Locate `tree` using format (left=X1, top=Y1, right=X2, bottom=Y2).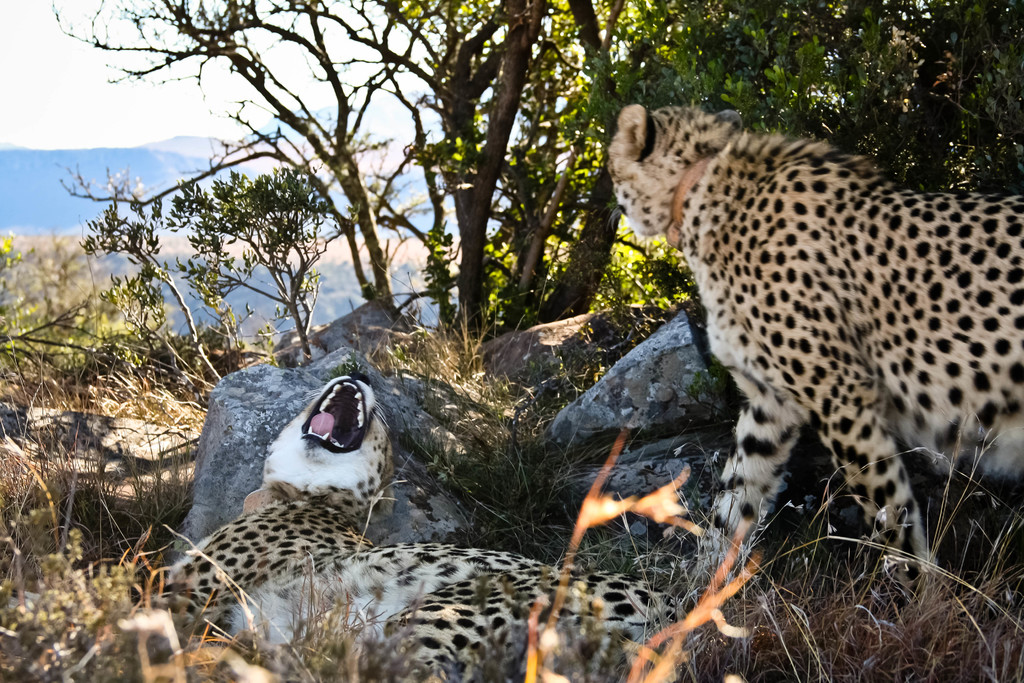
(left=52, top=0, right=694, bottom=338).
